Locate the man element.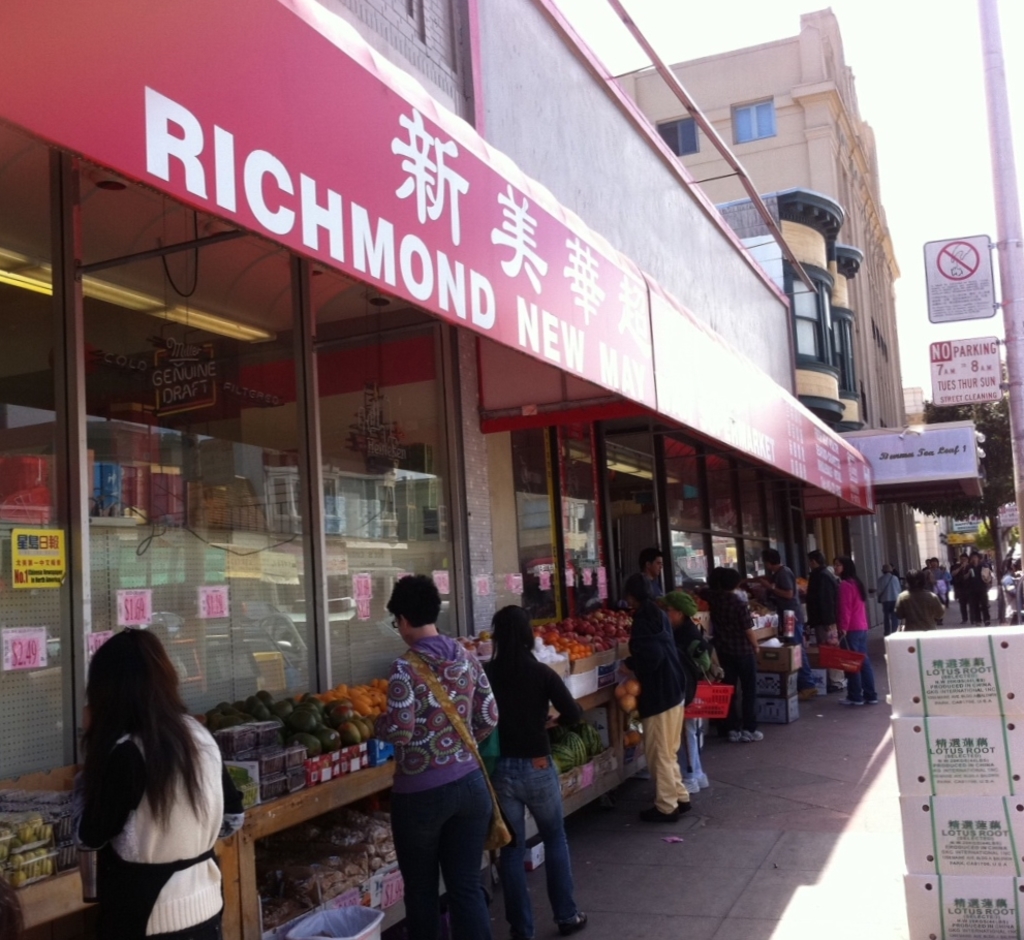
Element bbox: {"x1": 754, "y1": 546, "x2": 808, "y2": 698}.
